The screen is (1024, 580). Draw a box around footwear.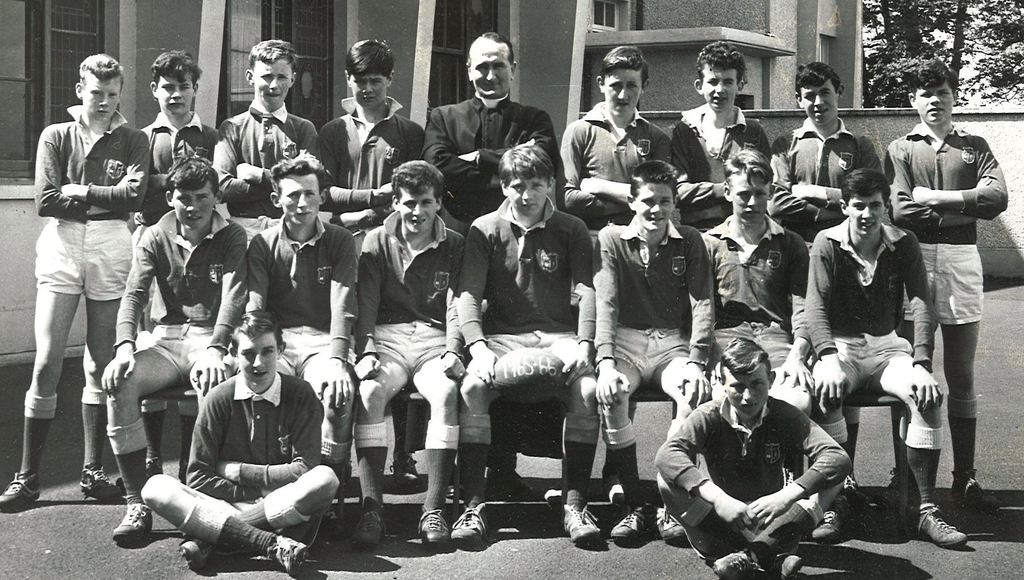
(179,537,215,571).
